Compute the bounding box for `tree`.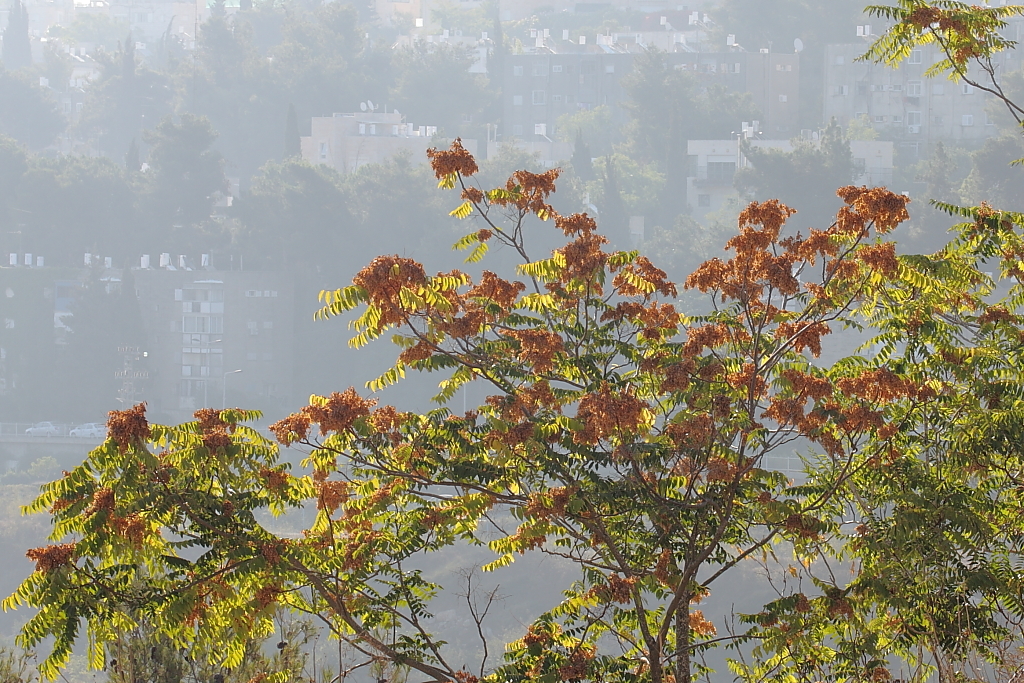
219 157 359 276.
